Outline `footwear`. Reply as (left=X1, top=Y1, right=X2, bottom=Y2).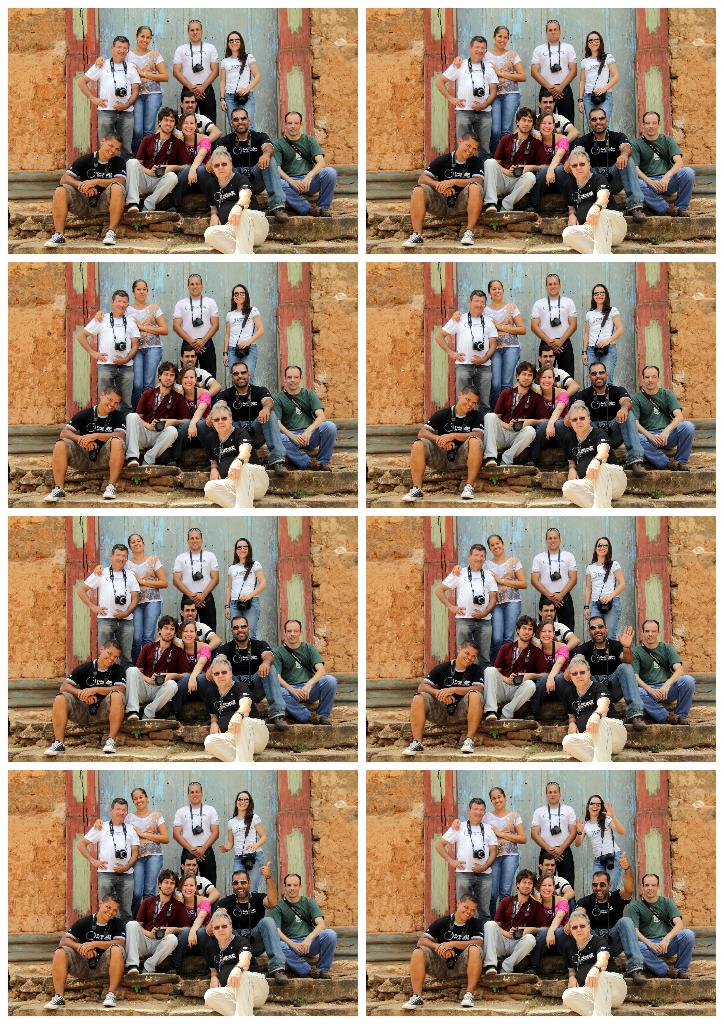
(left=462, top=991, right=475, bottom=1010).
